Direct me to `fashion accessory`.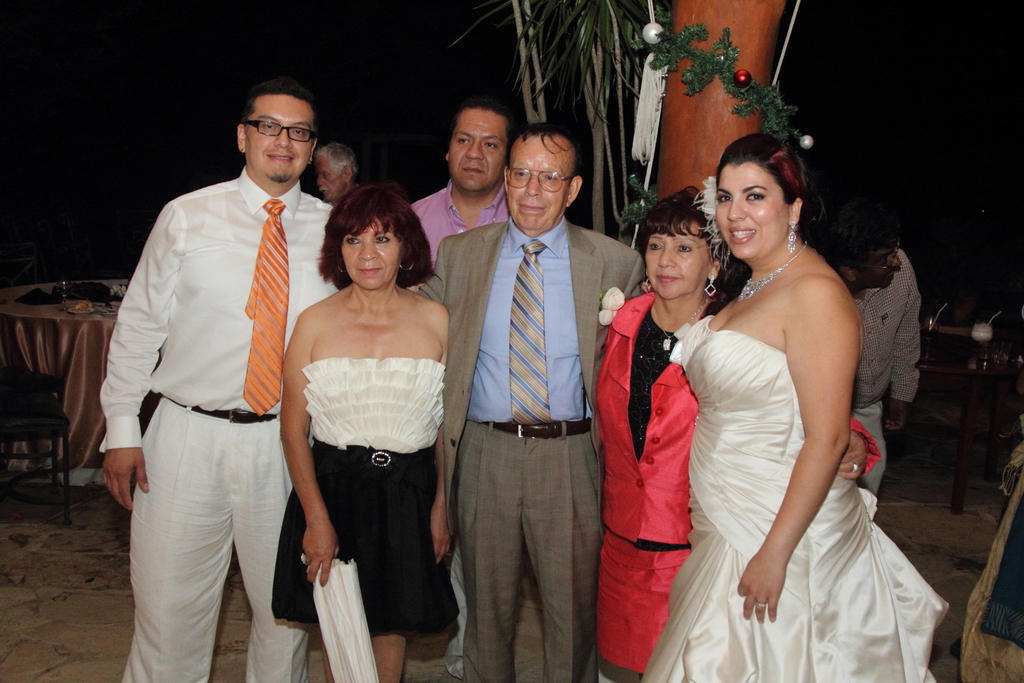
Direction: crop(640, 273, 657, 290).
